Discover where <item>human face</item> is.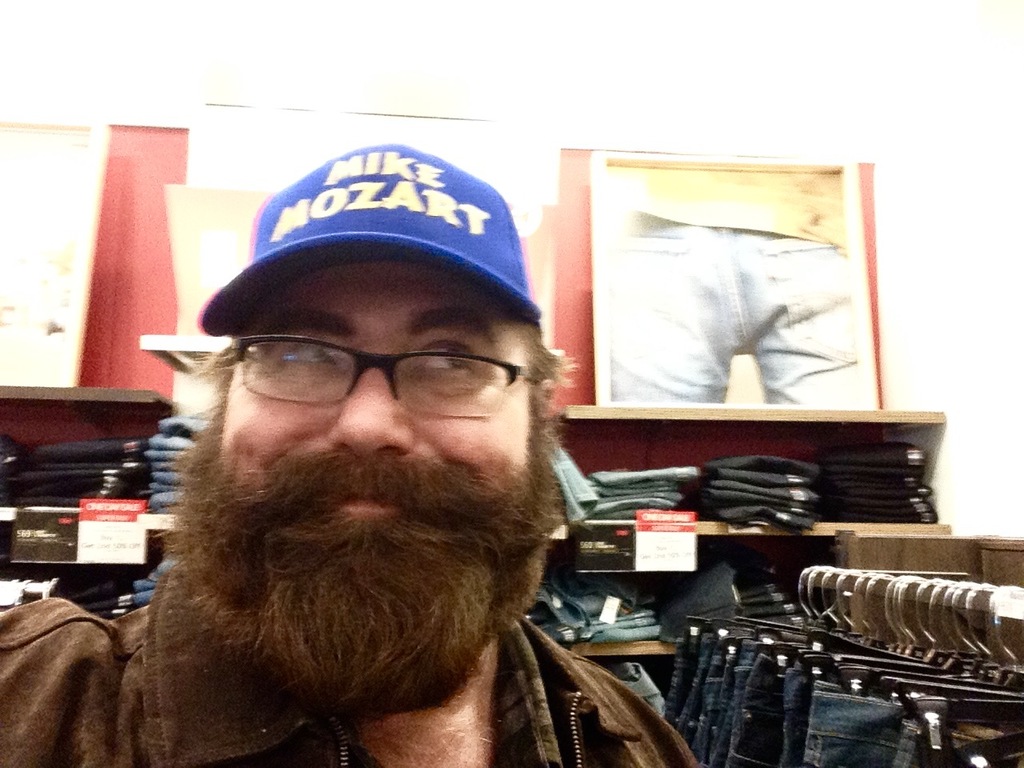
Discovered at BBox(215, 261, 530, 558).
